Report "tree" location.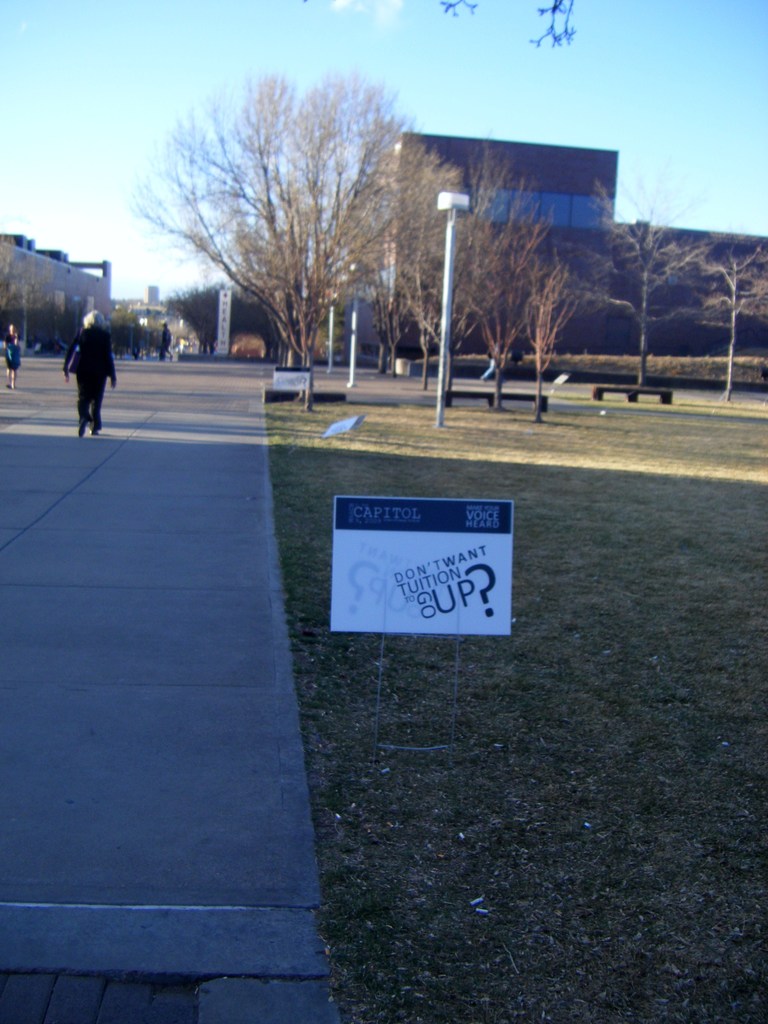
Report: detection(353, 125, 562, 406).
